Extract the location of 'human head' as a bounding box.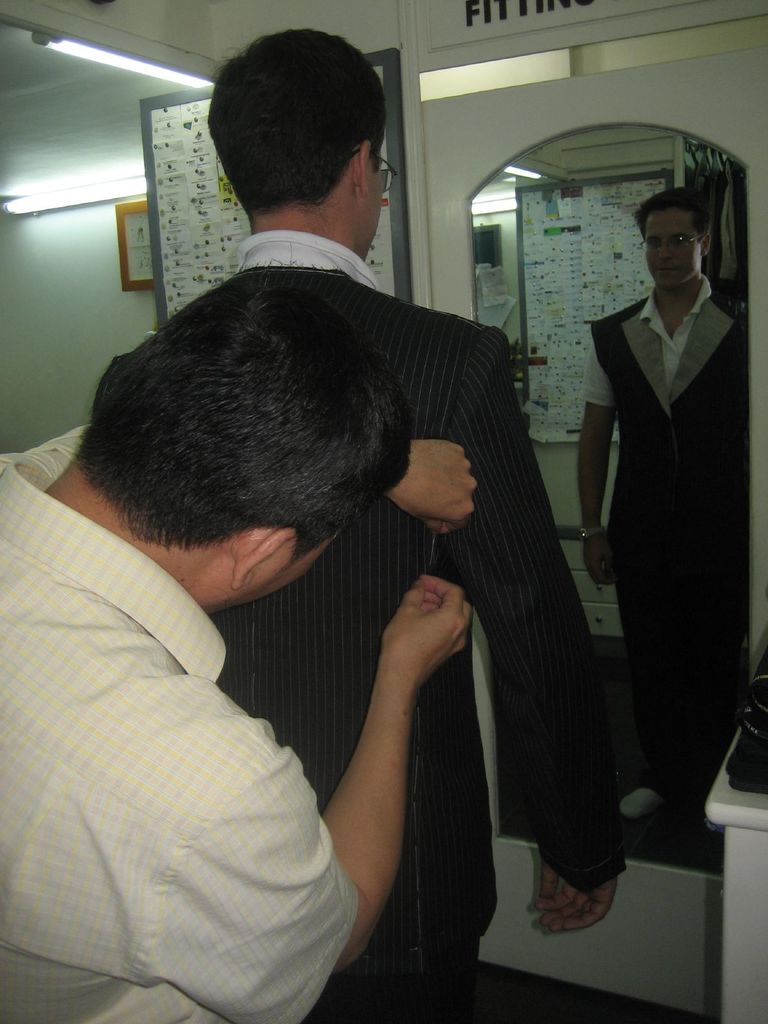
select_region(196, 31, 427, 255).
